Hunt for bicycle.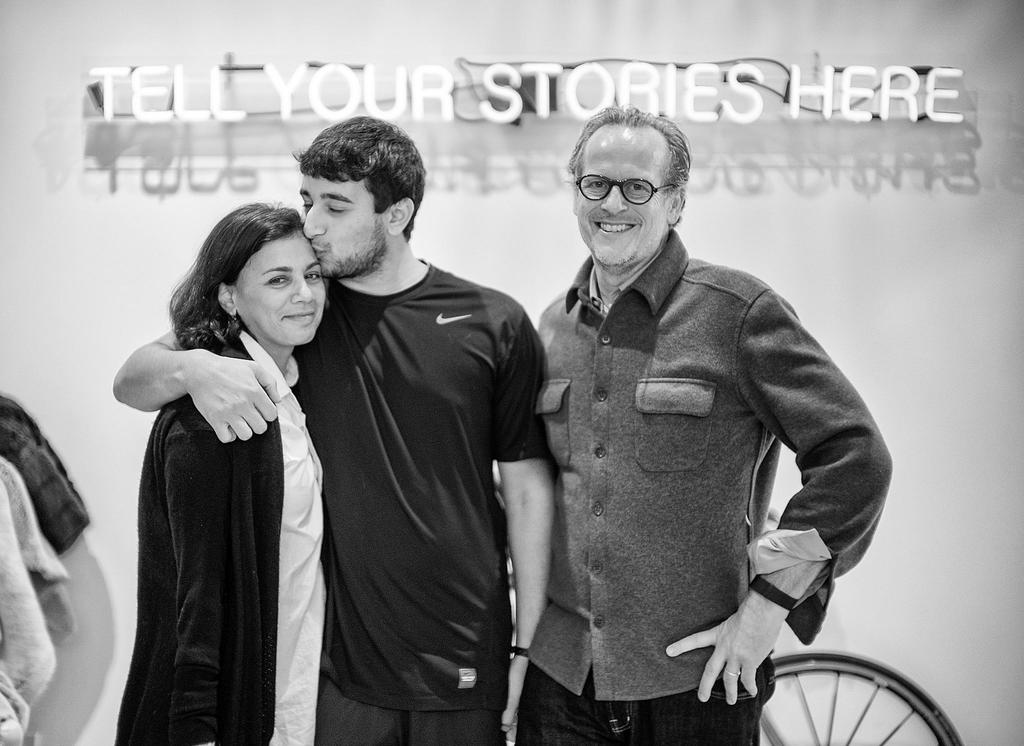
Hunted down at [x1=757, y1=650, x2=963, y2=745].
